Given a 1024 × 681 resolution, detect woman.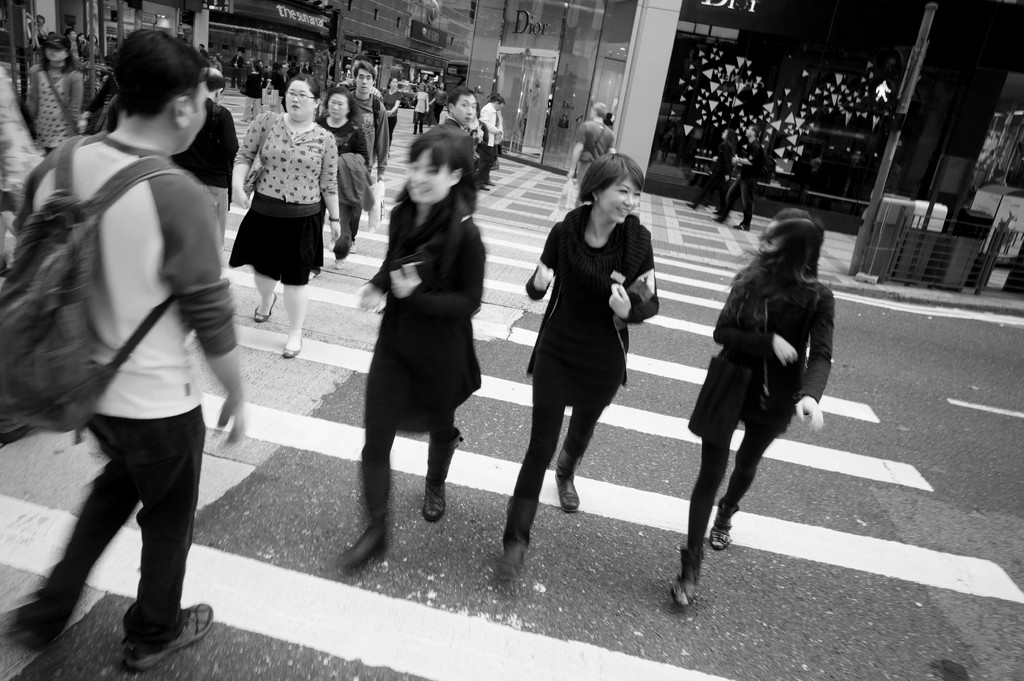
box=[343, 125, 490, 581].
